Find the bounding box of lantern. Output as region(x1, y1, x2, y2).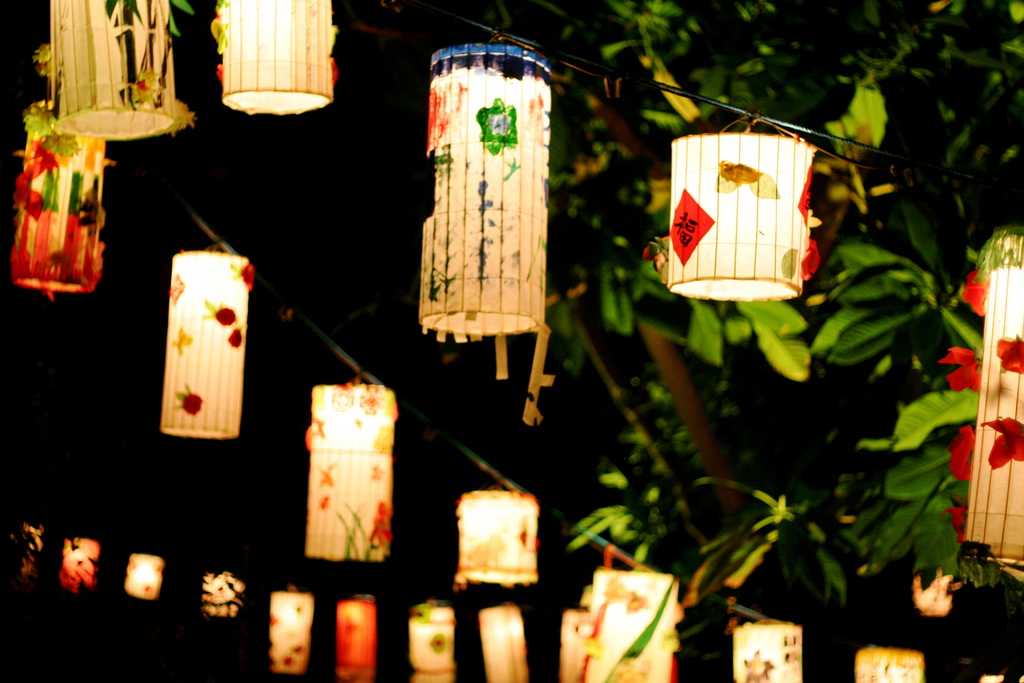
region(563, 614, 586, 682).
